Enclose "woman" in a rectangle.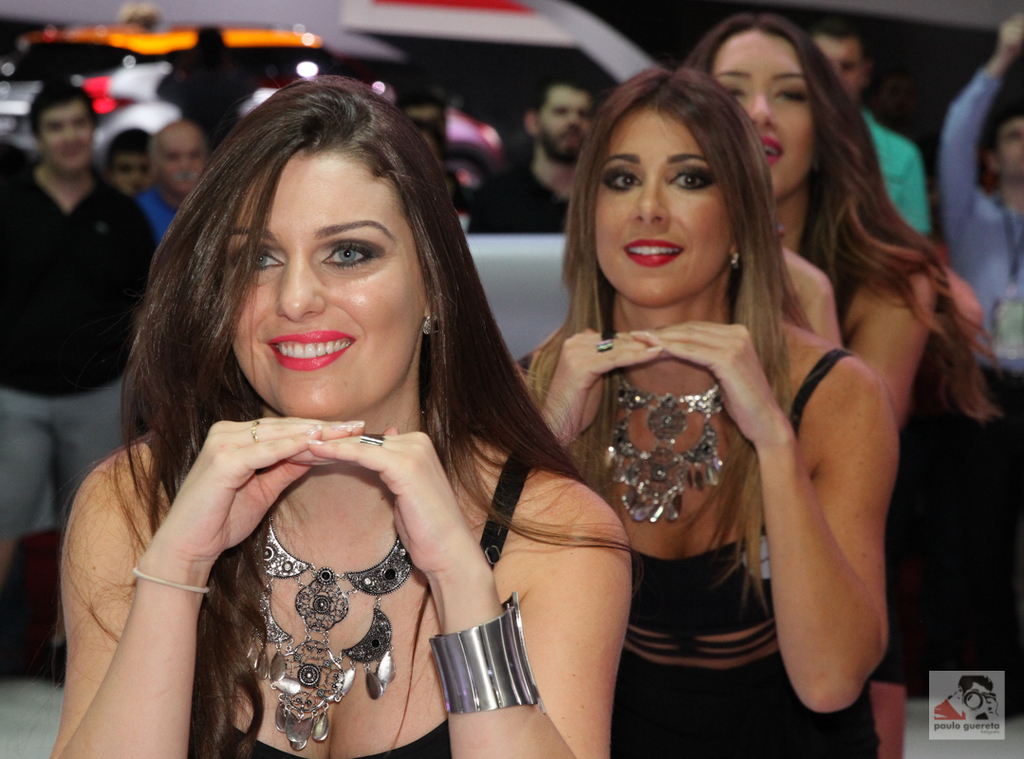
select_region(678, 11, 1010, 758).
